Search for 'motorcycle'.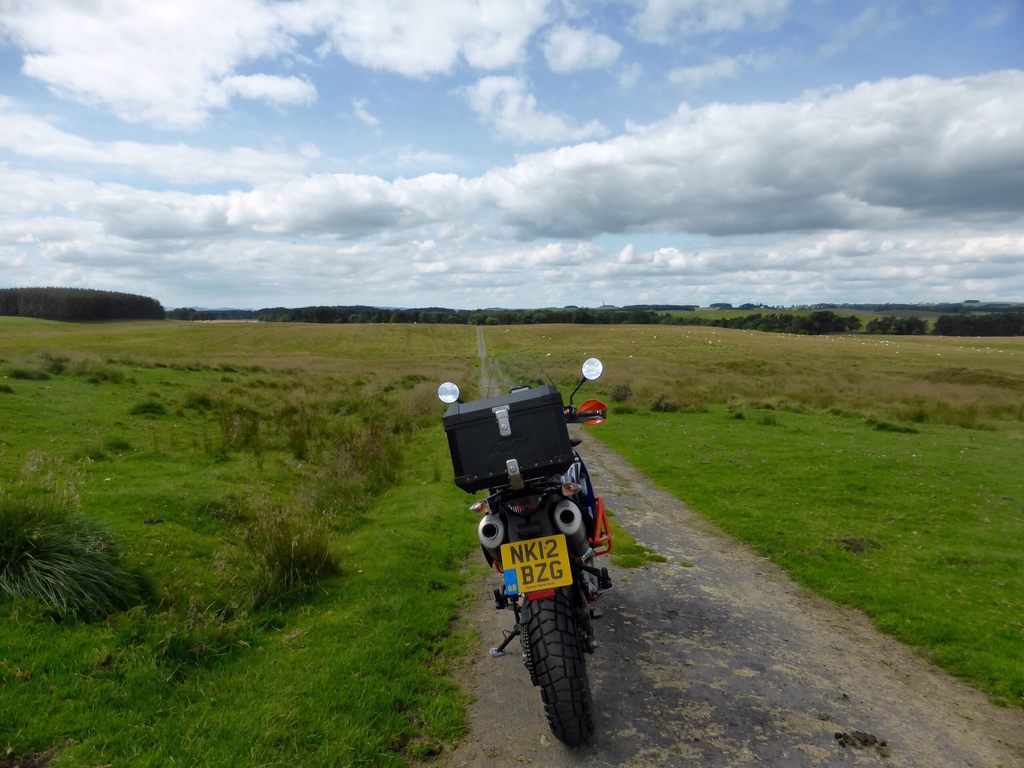
Found at box(440, 401, 630, 739).
